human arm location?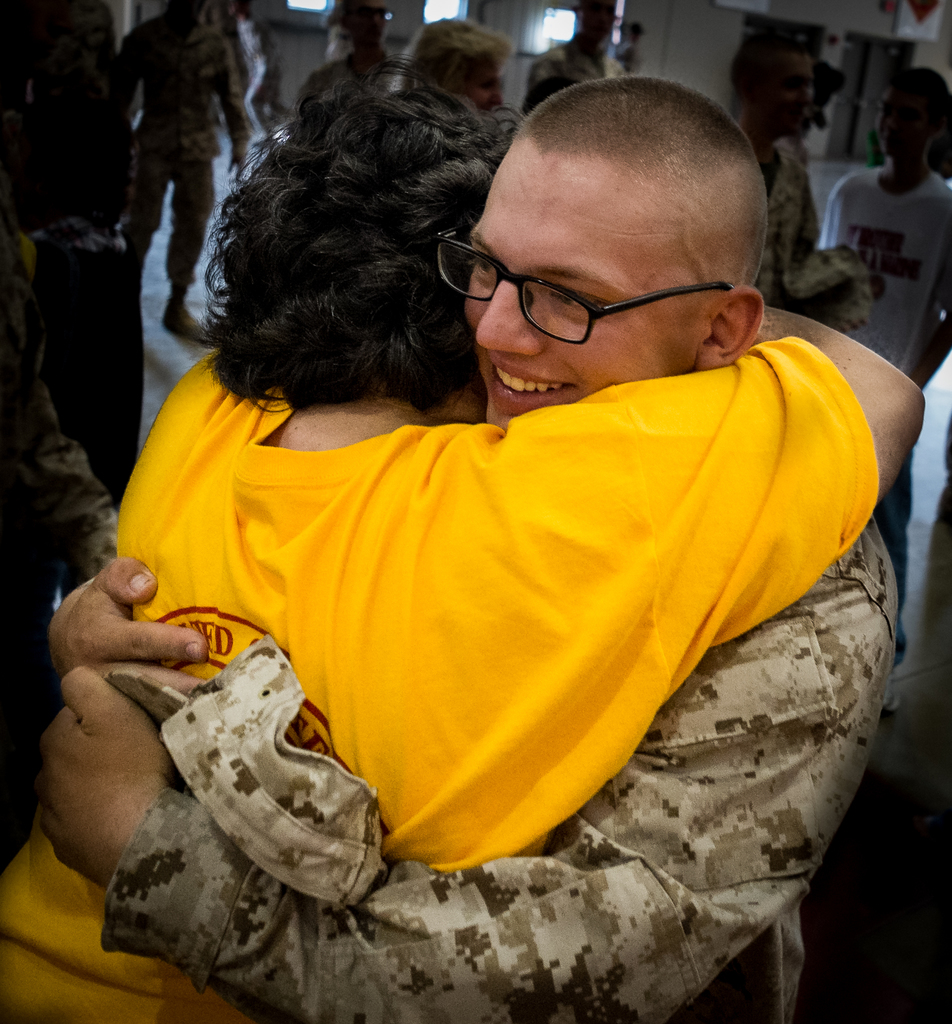
<region>553, 311, 948, 657</region>
